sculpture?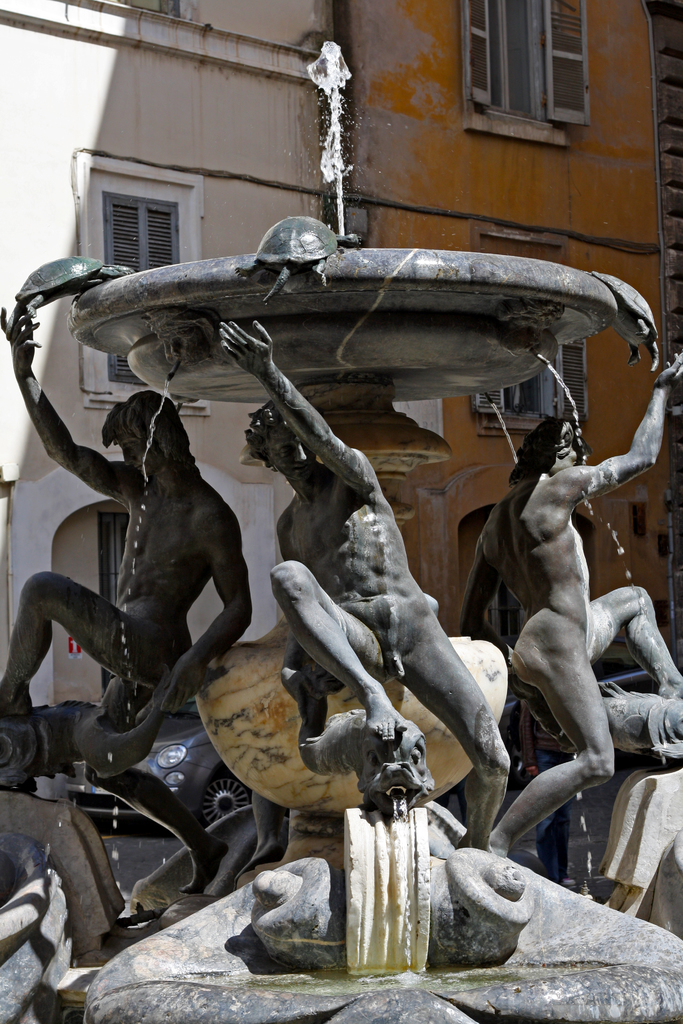
465/368/671/929
